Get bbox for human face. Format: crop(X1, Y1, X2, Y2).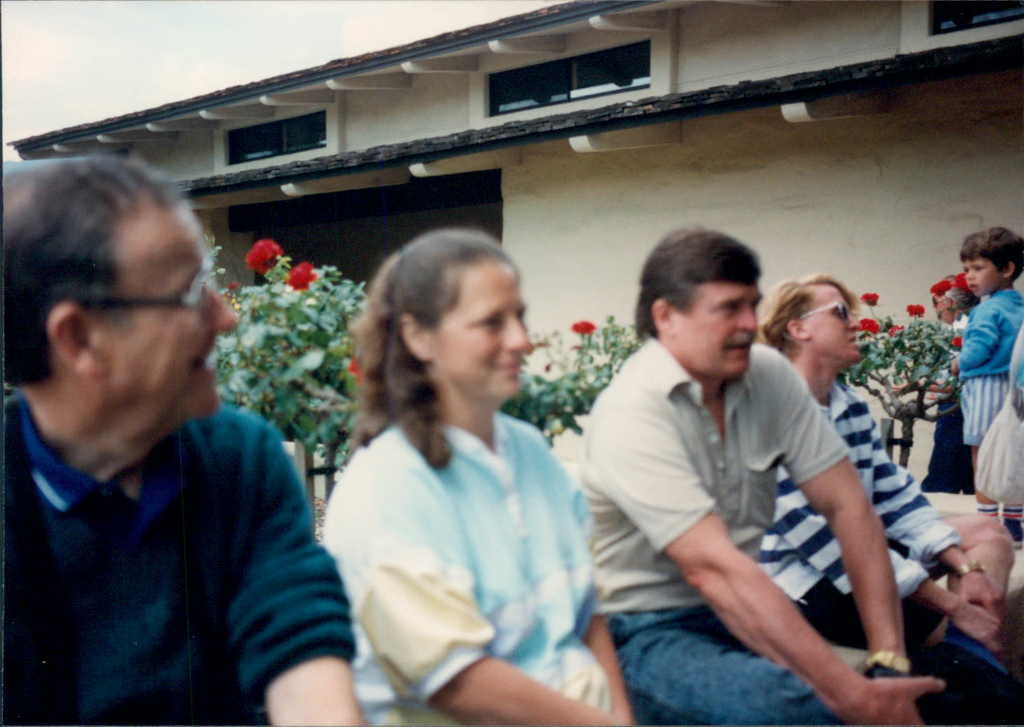
crop(934, 294, 957, 327).
